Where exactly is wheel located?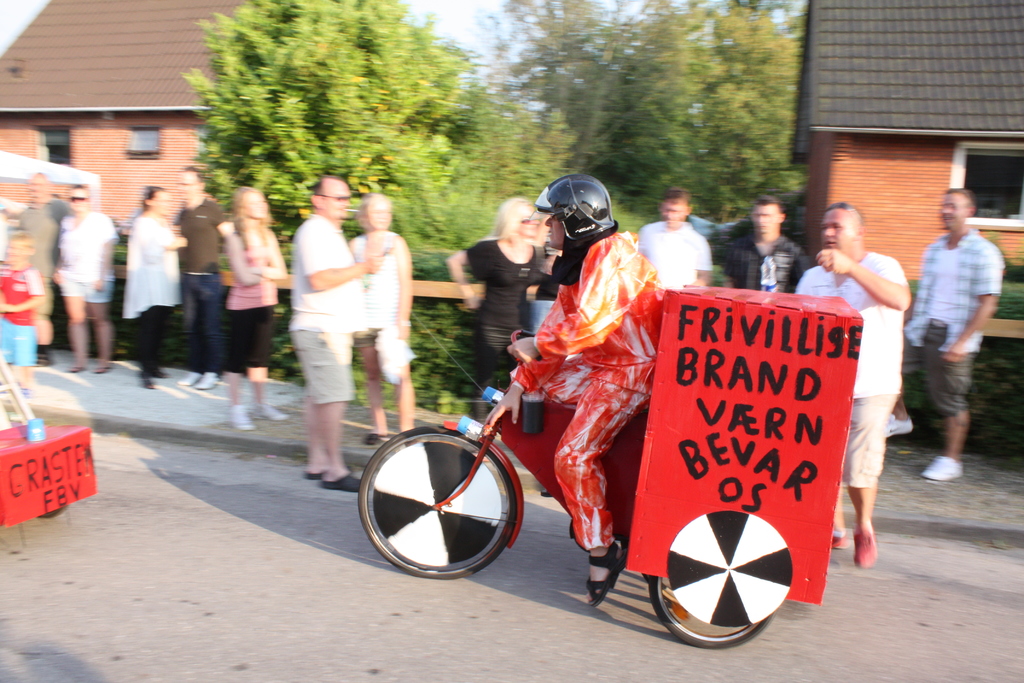
Its bounding box is rect(363, 424, 532, 585).
